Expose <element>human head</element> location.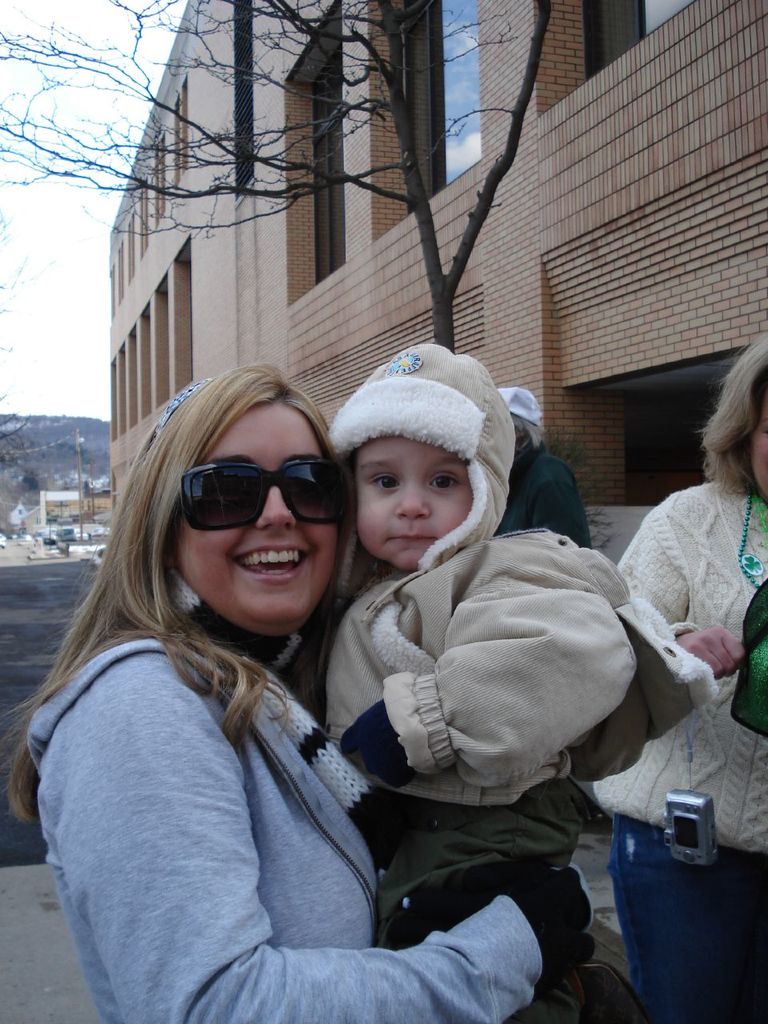
Exposed at pyautogui.locateOnScreen(330, 348, 513, 566).
